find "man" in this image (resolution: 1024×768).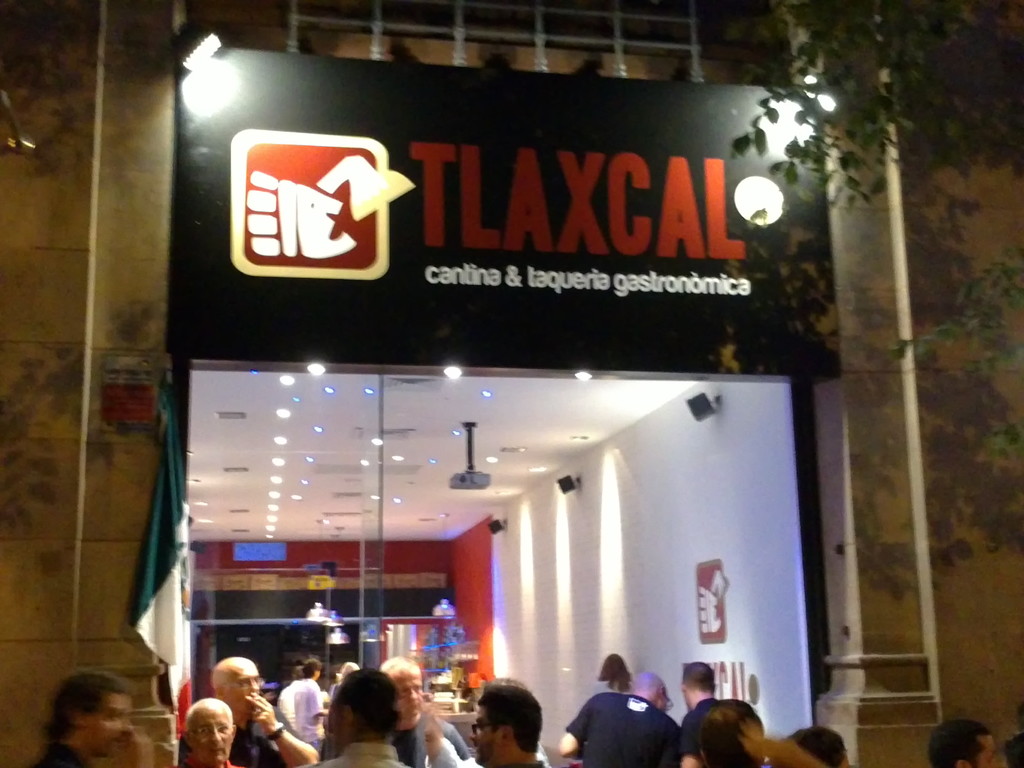
(x1=319, y1=668, x2=412, y2=767).
